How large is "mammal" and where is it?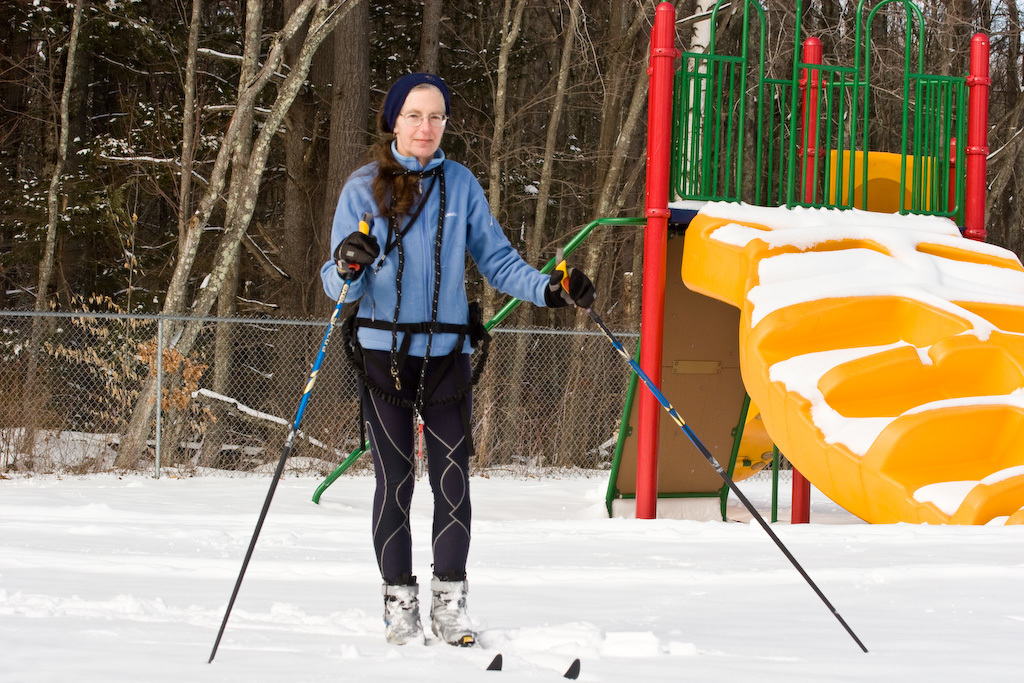
Bounding box: bbox=[302, 80, 601, 645].
